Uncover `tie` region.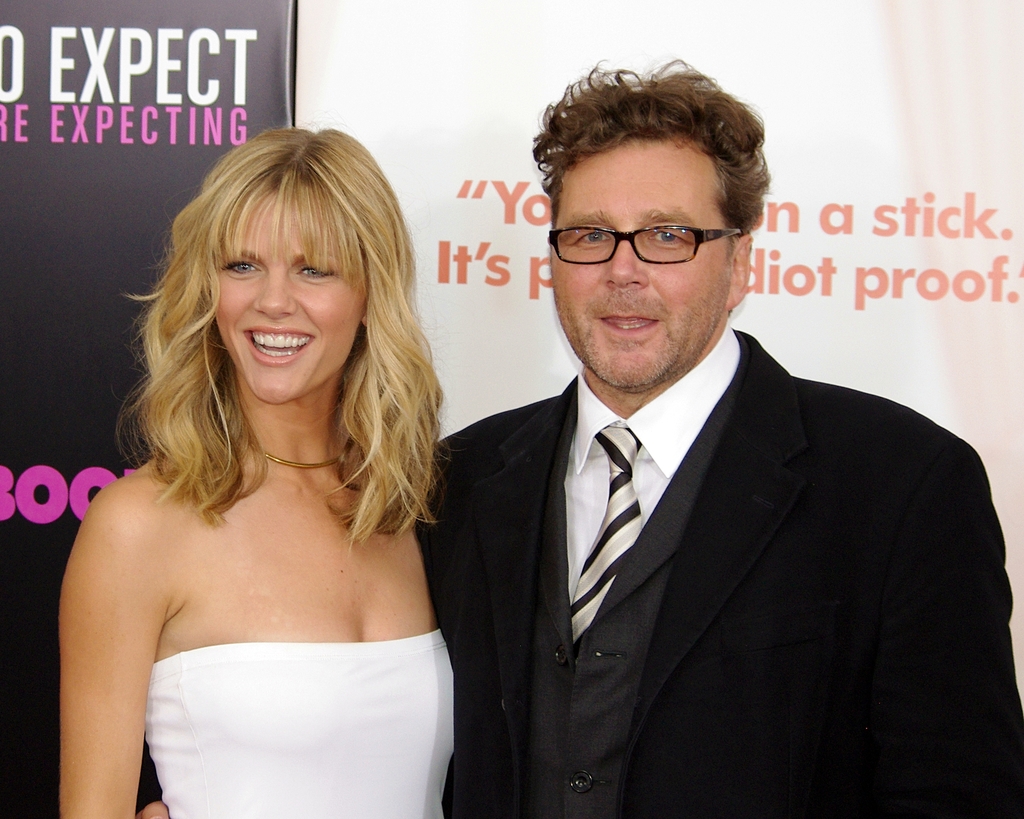
Uncovered: x1=561 y1=431 x2=643 y2=640.
